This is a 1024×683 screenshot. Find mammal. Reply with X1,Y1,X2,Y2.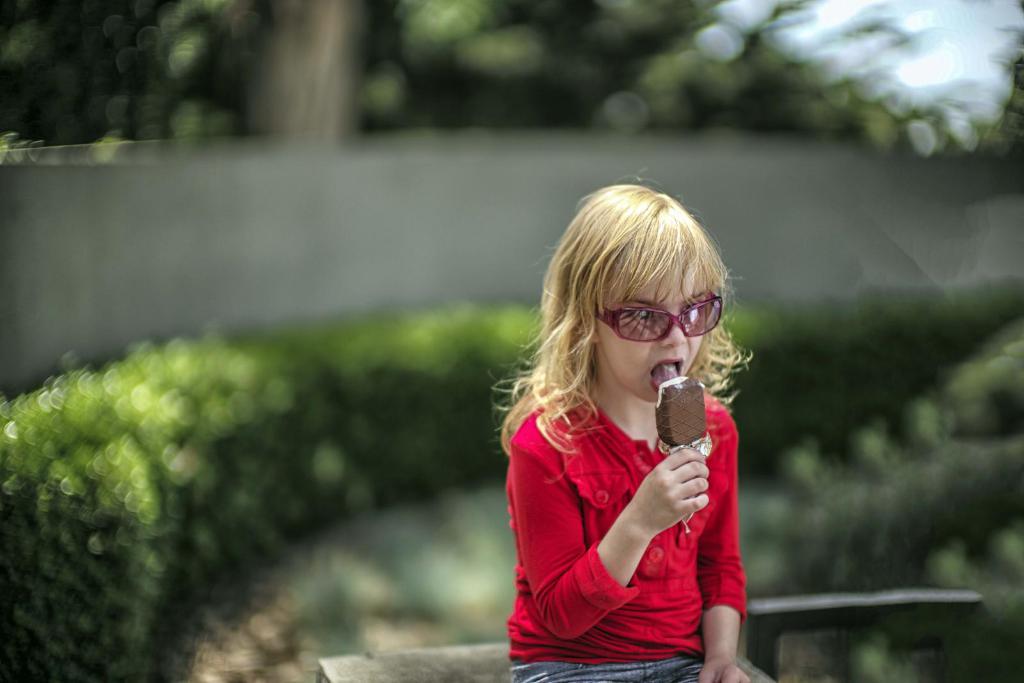
485,168,764,682.
